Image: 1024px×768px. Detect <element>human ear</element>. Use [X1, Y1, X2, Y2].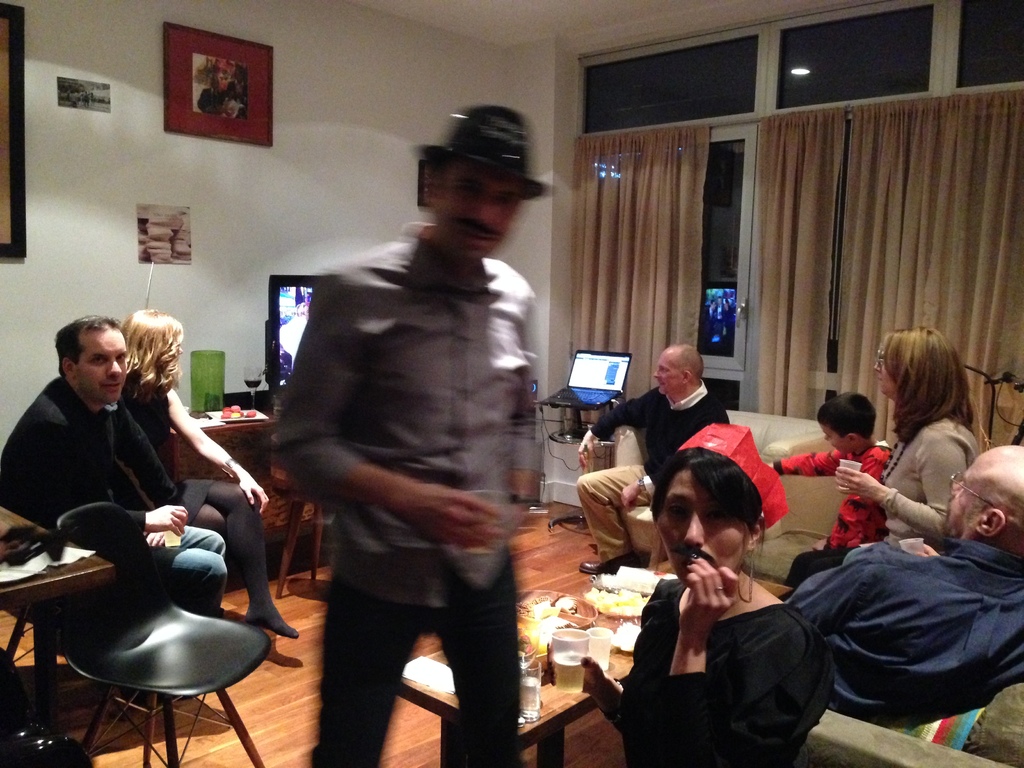
[62, 358, 76, 381].
